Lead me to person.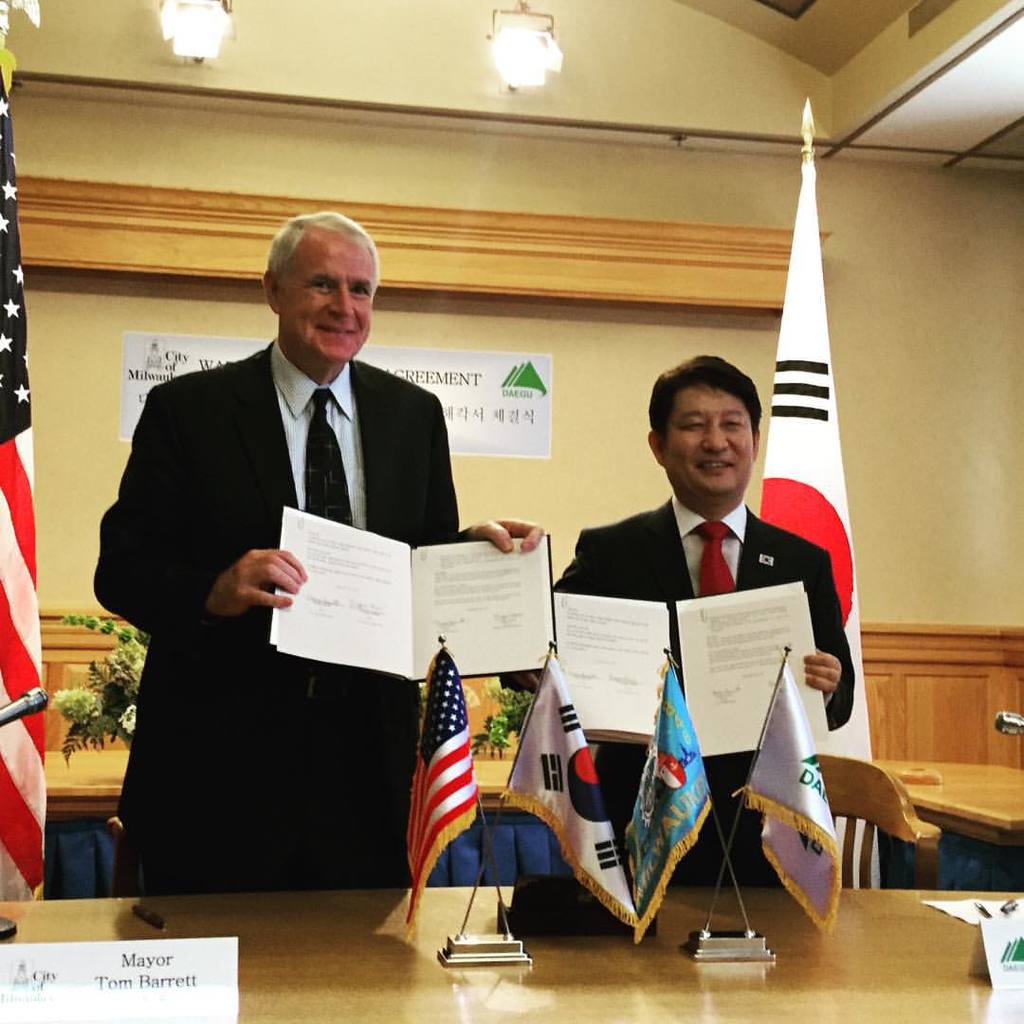
Lead to pyautogui.locateOnScreen(554, 342, 841, 938).
